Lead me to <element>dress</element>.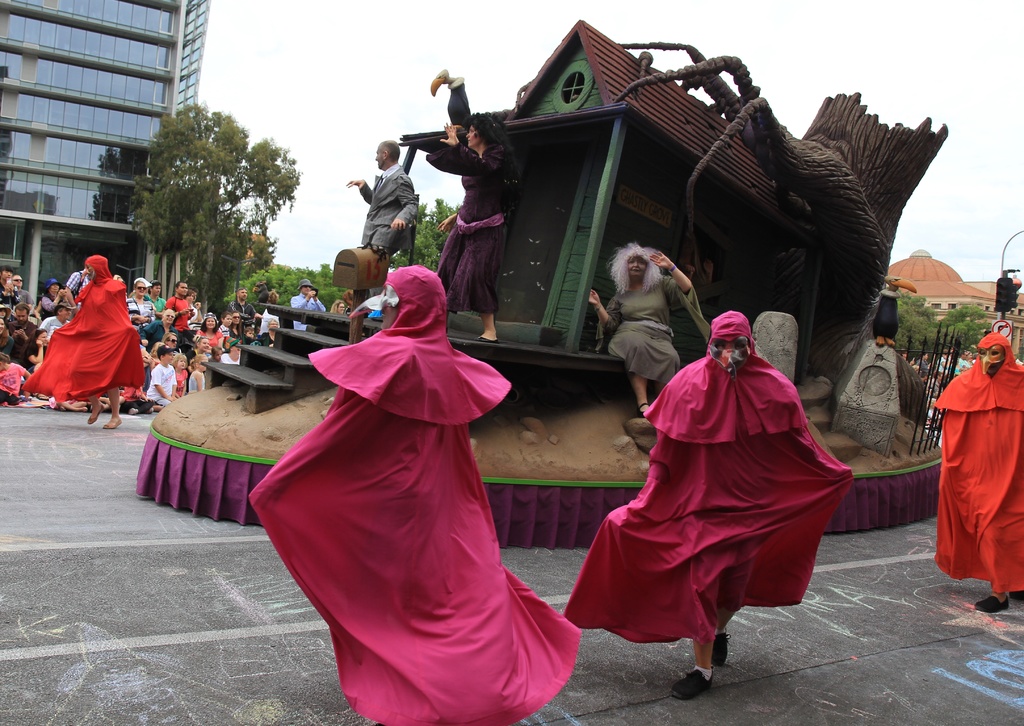
Lead to 931,412,1023,594.
